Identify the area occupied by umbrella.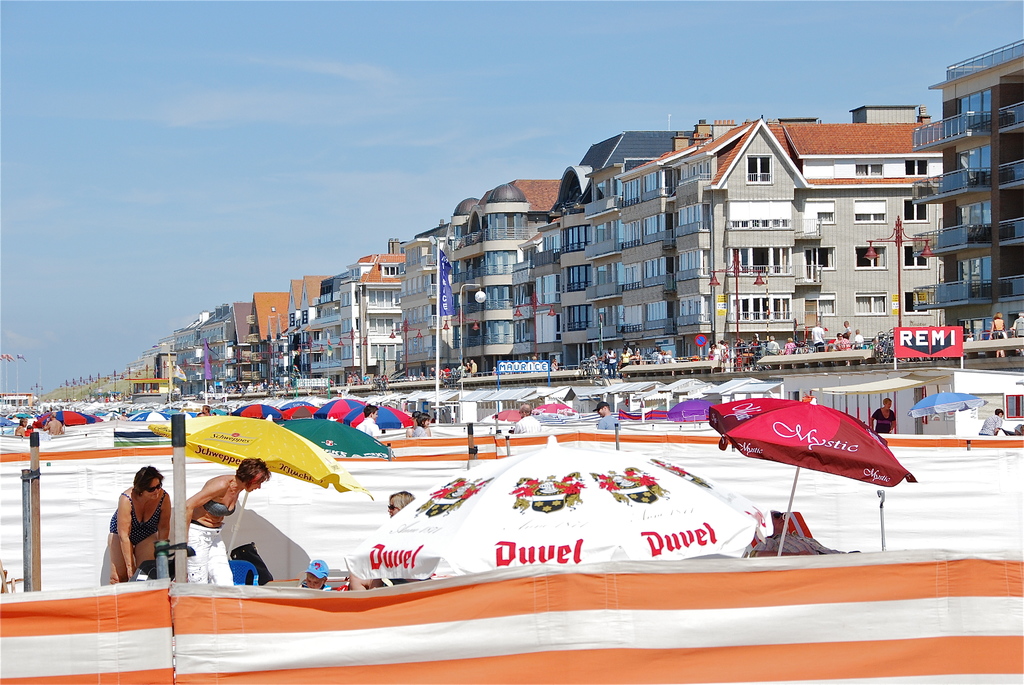
Area: bbox=[709, 395, 919, 556].
